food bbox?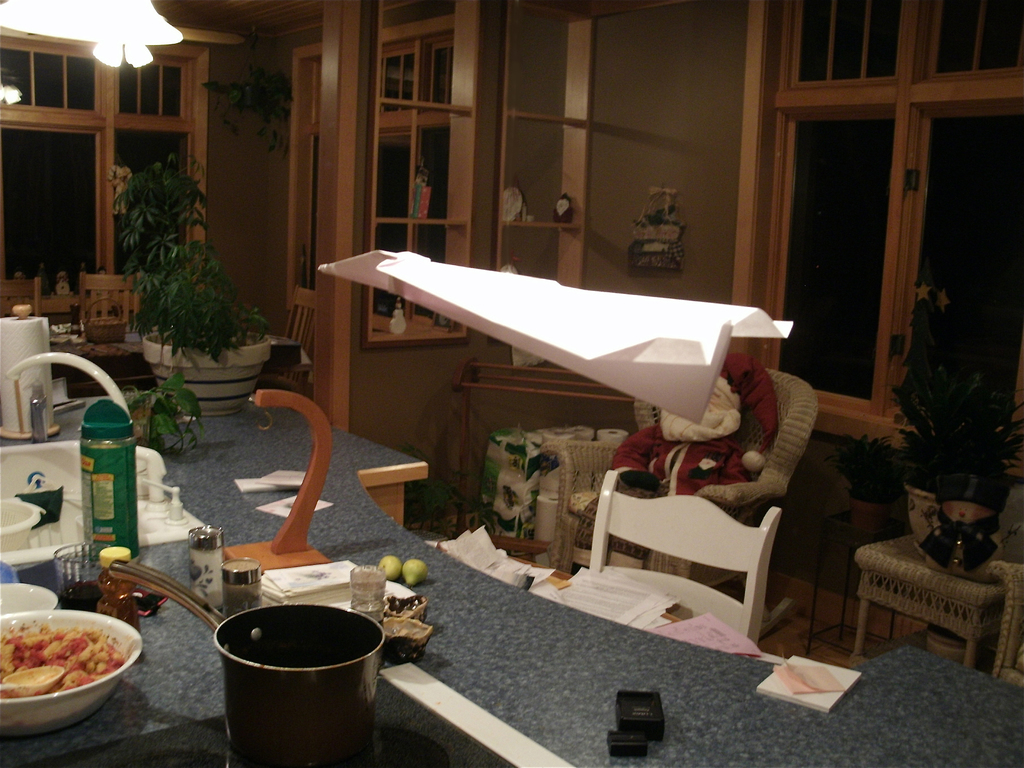
pyautogui.locateOnScreen(3, 598, 131, 730)
